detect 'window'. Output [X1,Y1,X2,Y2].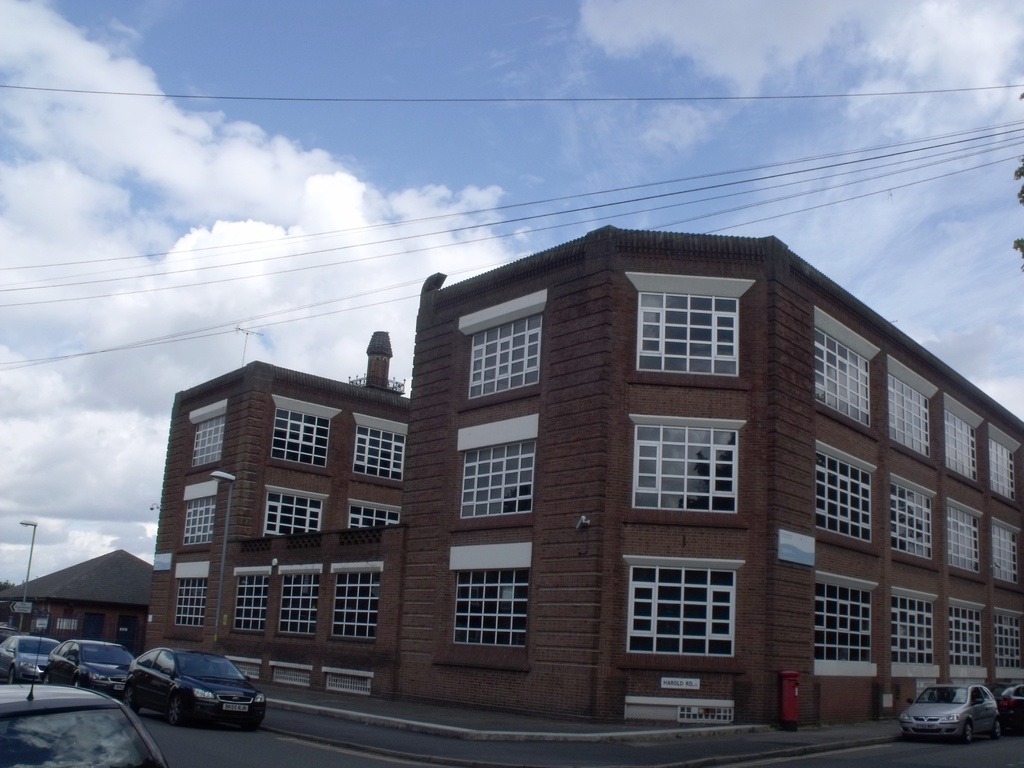
[181,486,218,556].
